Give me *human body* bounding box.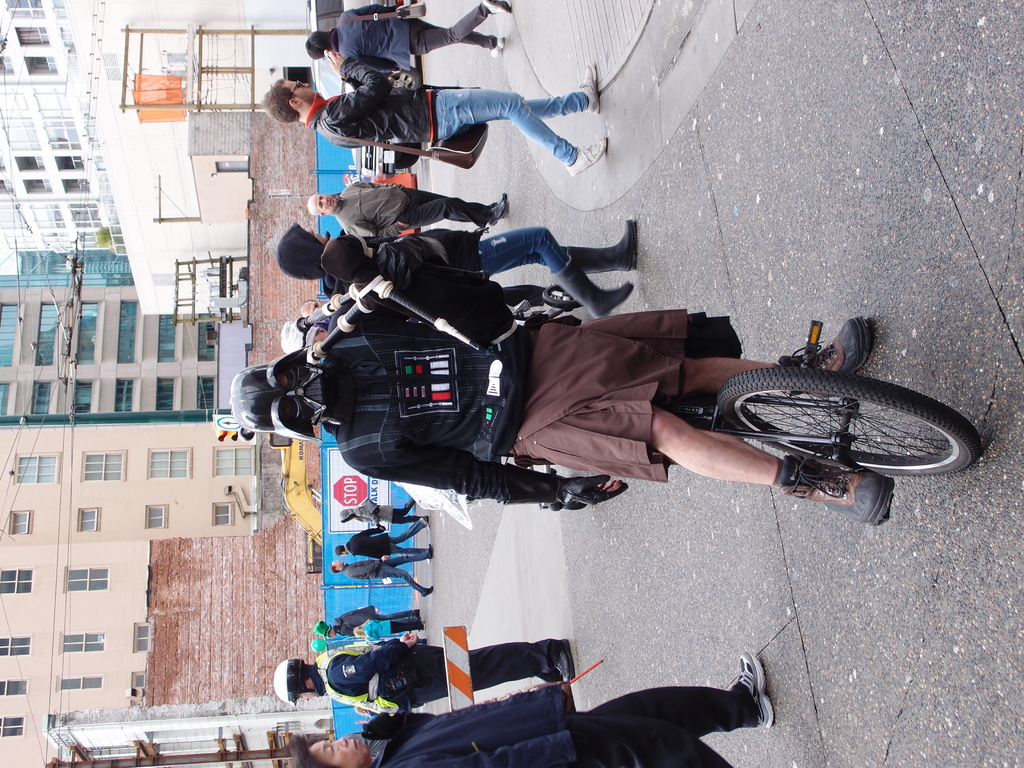
box(321, 48, 611, 168).
